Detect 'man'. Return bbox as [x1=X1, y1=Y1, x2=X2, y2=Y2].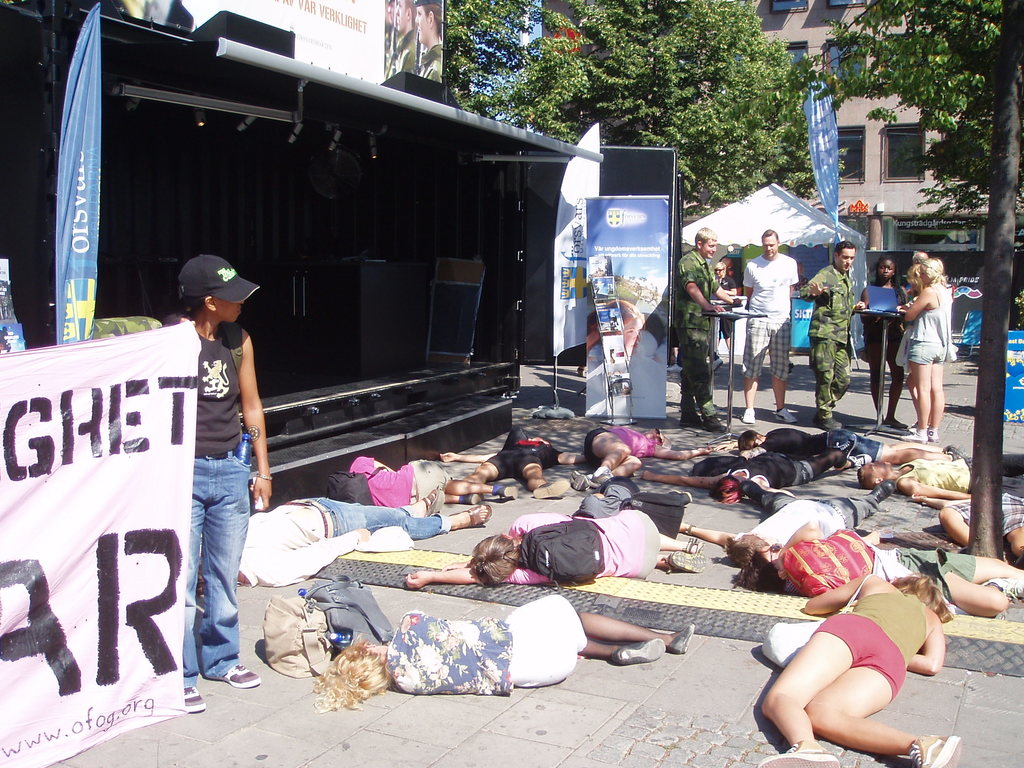
[x1=189, y1=484, x2=493, y2=588].
